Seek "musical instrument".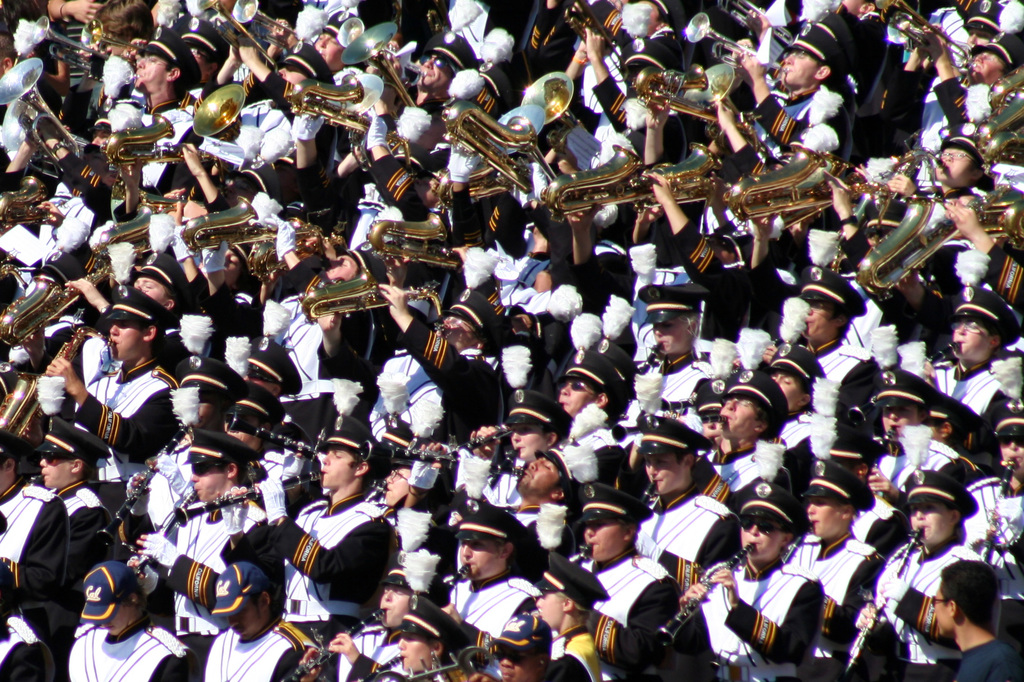
box(90, 202, 164, 273).
